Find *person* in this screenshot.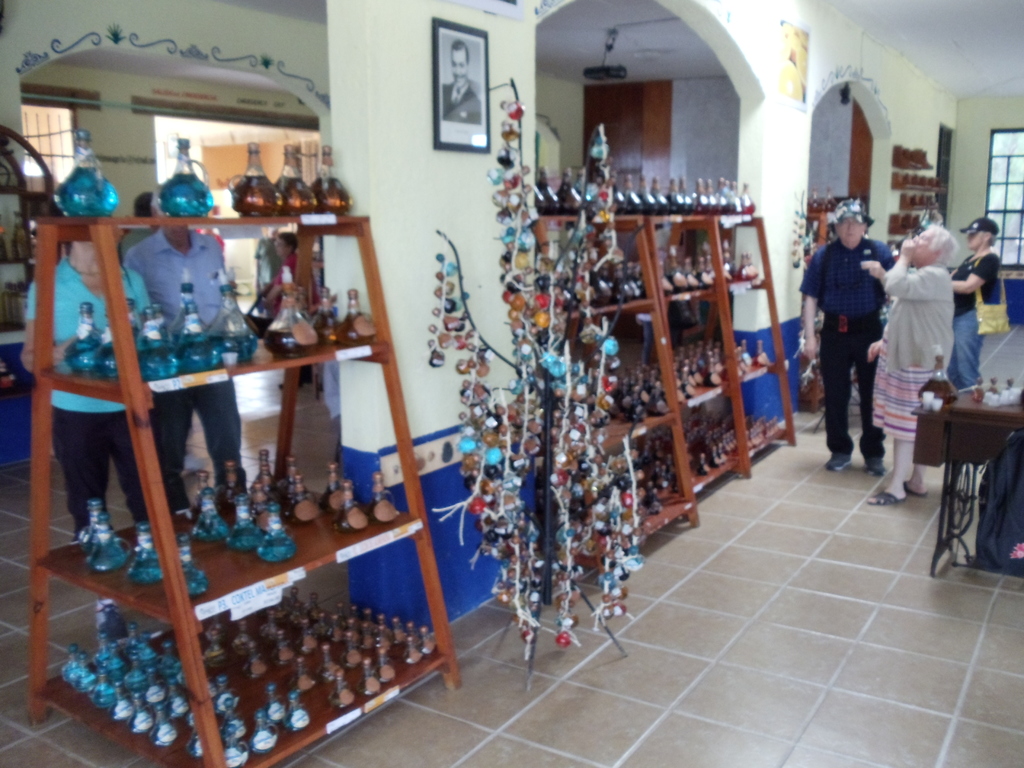
The bounding box for *person* is box=[785, 196, 899, 478].
